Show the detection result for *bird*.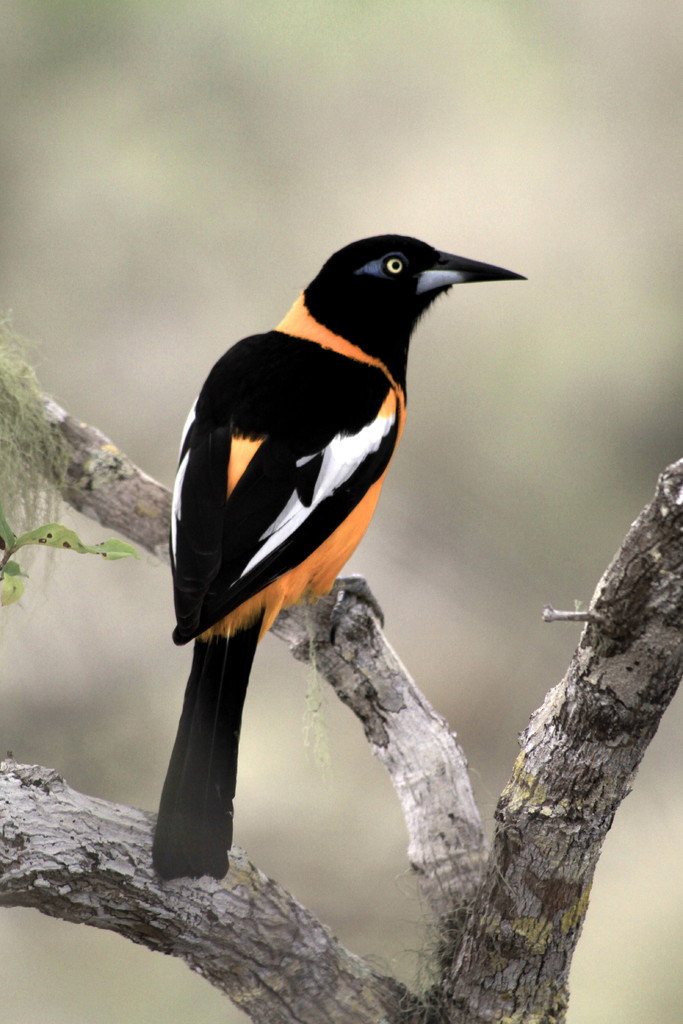
Rect(149, 234, 529, 883).
